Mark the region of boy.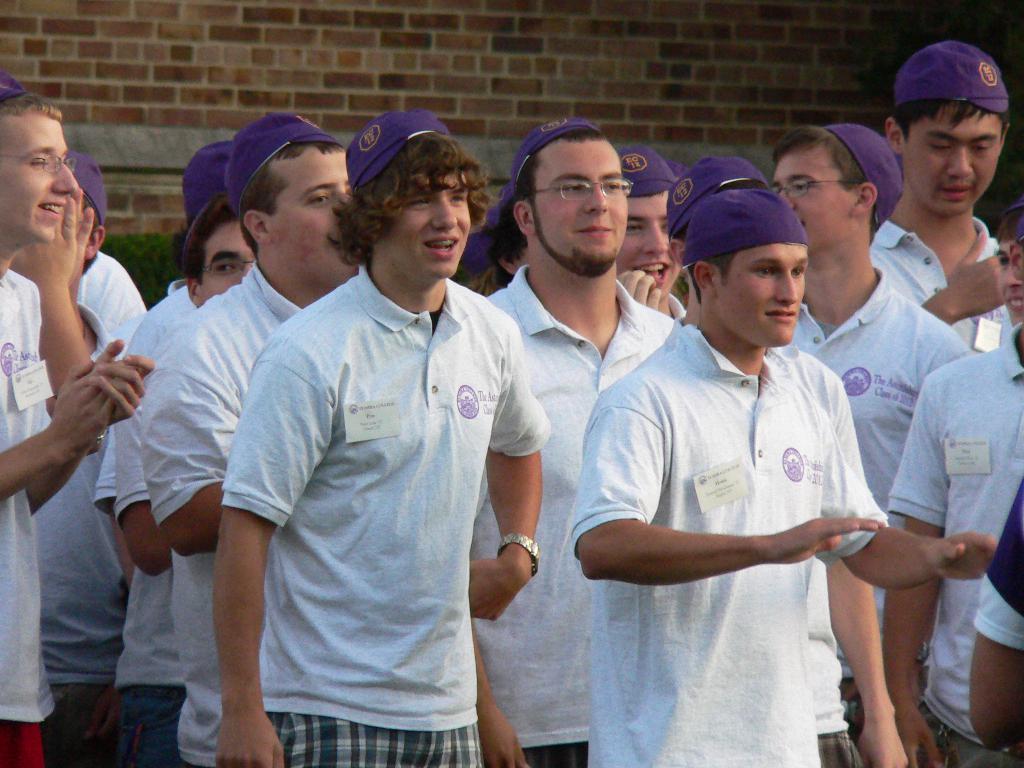
Region: detection(566, 189, 996, 767).
